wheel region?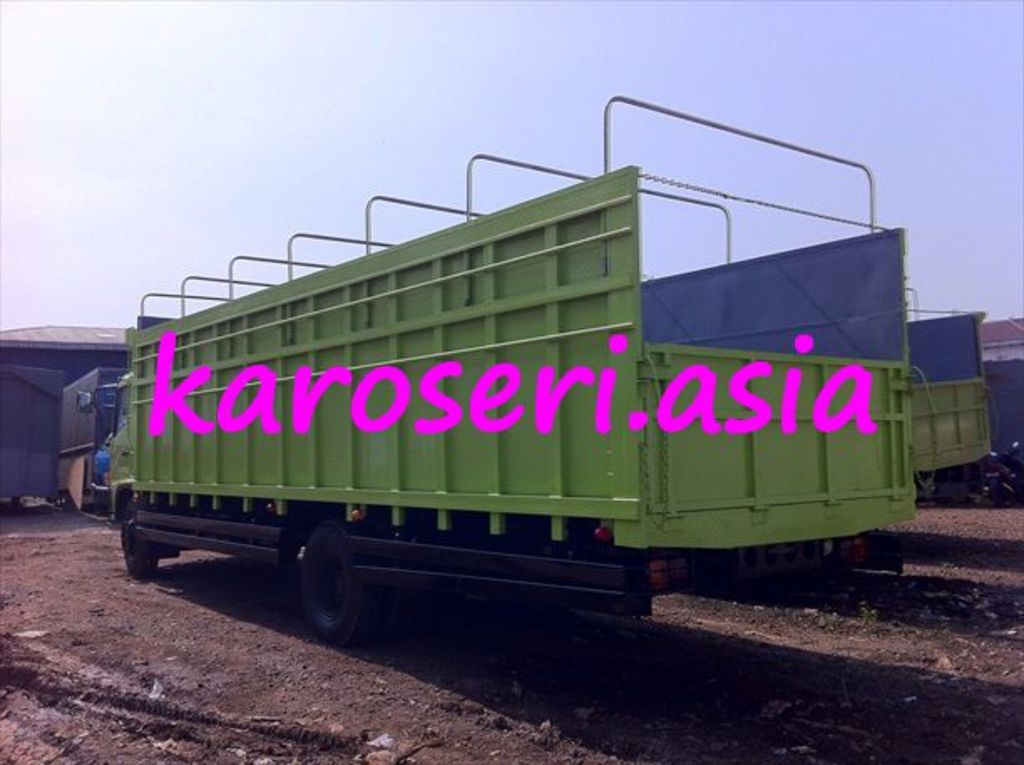
301, 527, 375, 633
